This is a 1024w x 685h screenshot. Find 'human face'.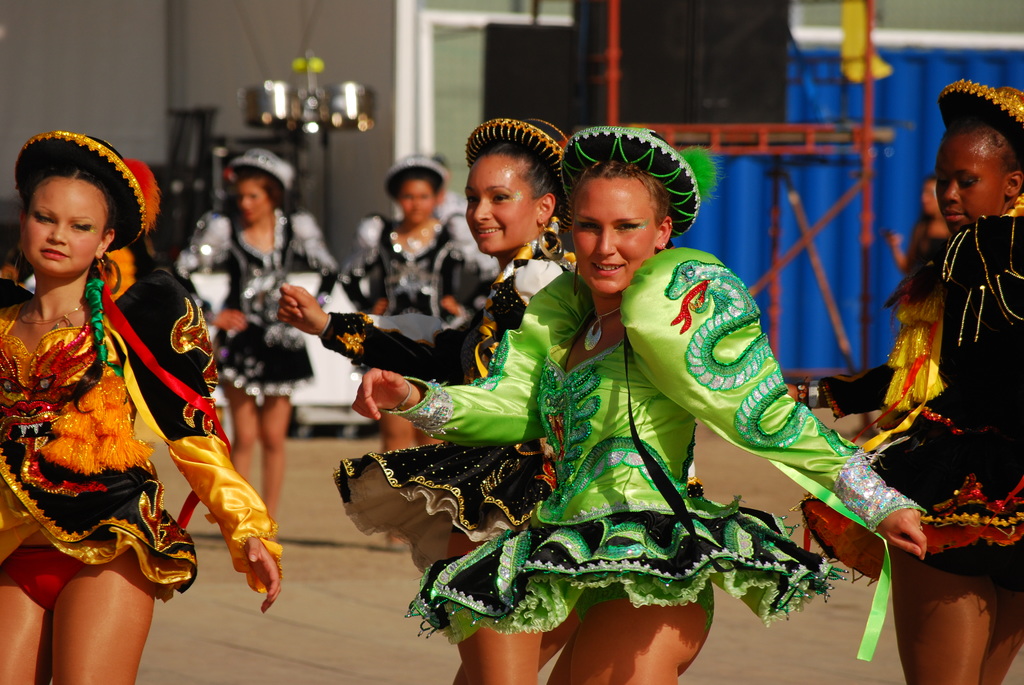
Bounding box: 461/159/534/253.
